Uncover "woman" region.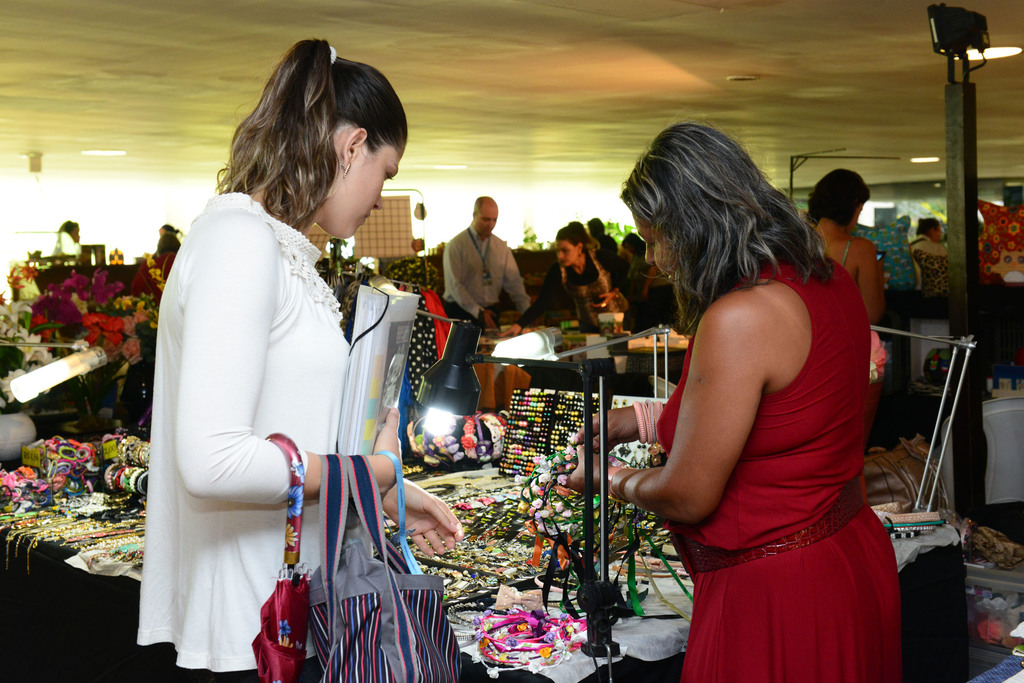
Uncovered: <region>493, 220, 626, 337</region>.
